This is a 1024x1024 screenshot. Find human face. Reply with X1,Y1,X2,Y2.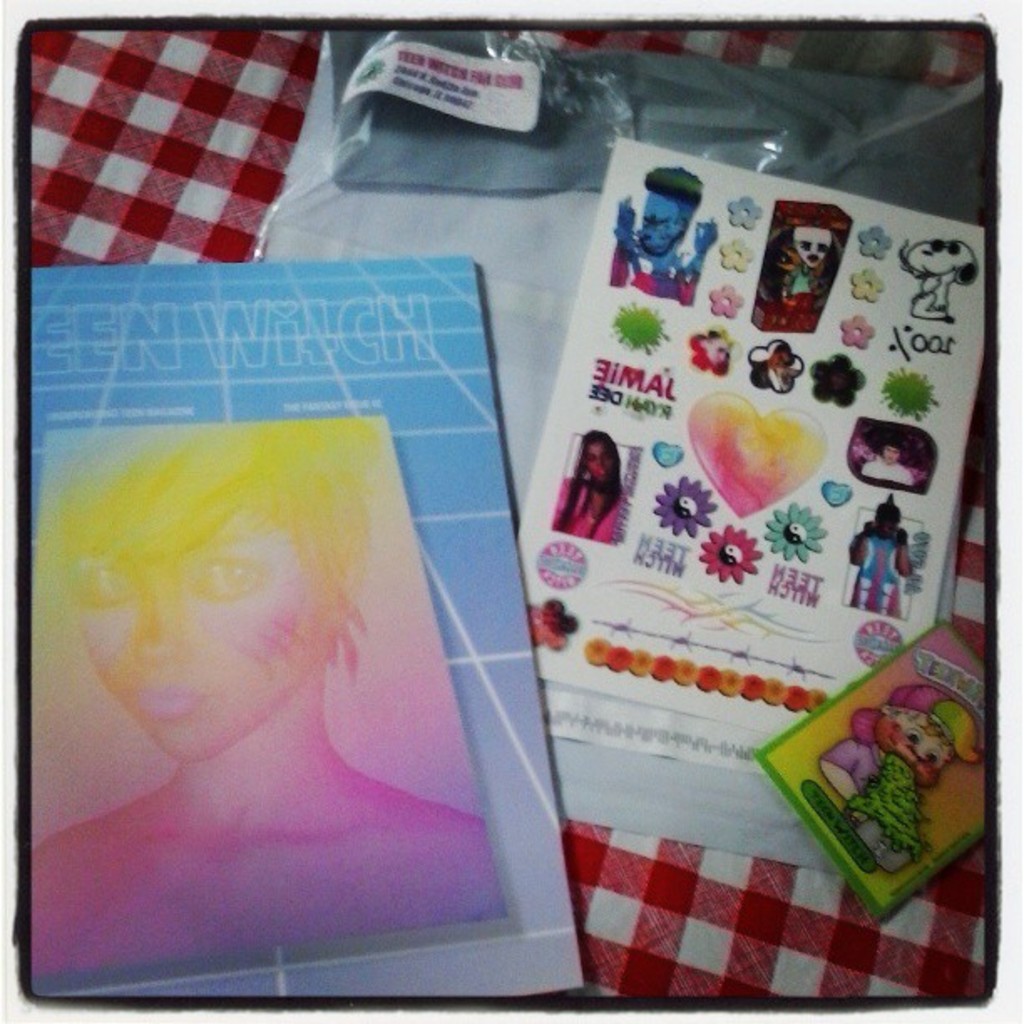
579,437,621,492.
